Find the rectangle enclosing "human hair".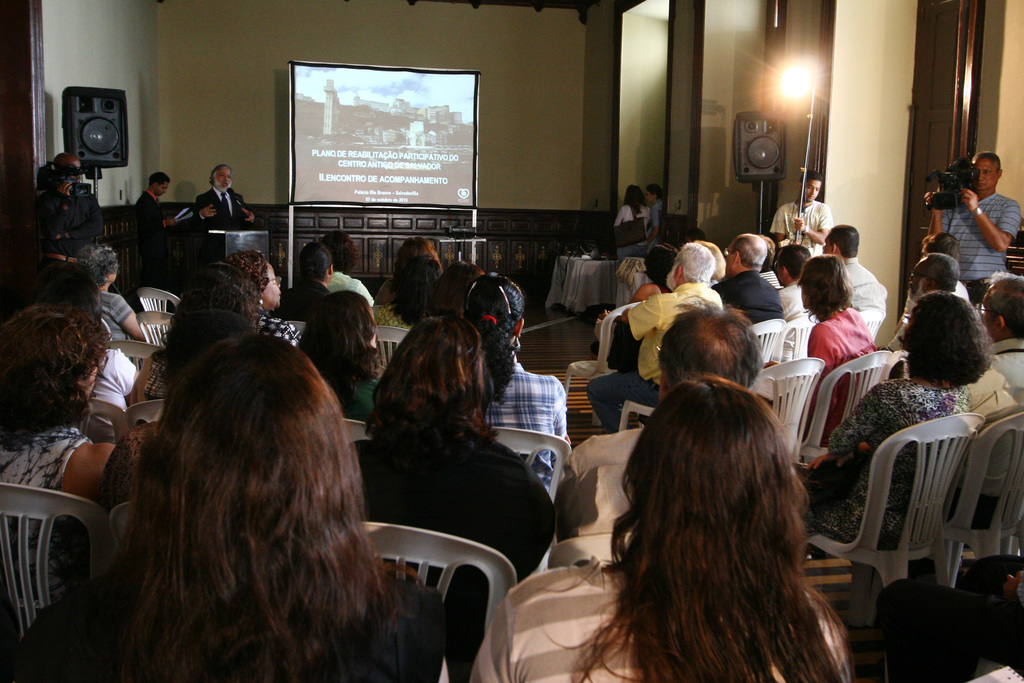
33, 152, 83, 188.
